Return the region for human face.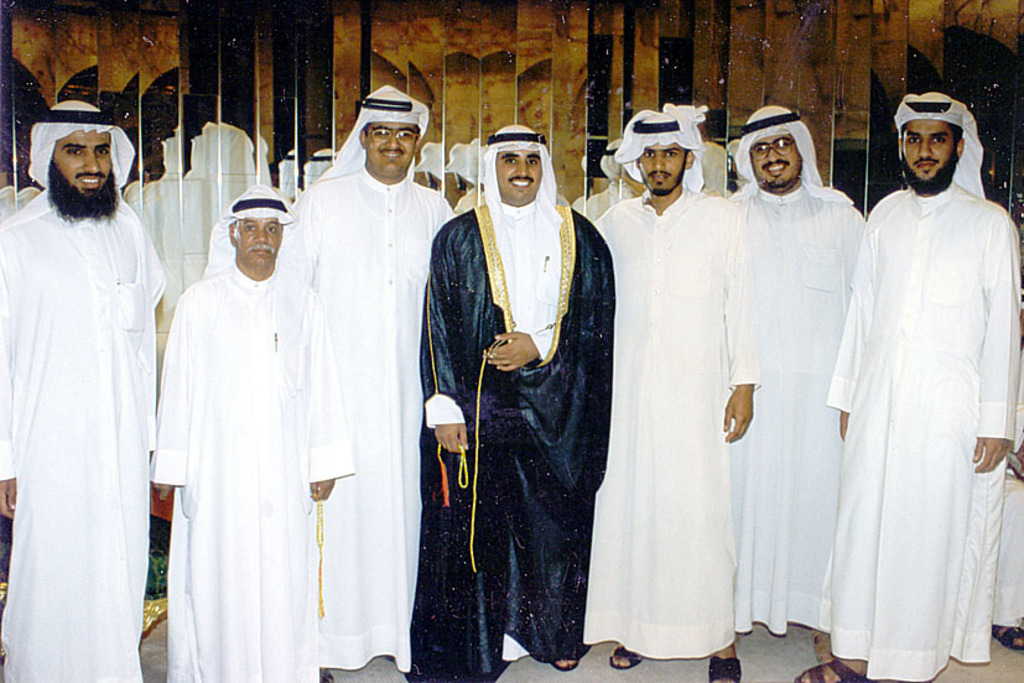
rect(368, 120, 419, 176).
